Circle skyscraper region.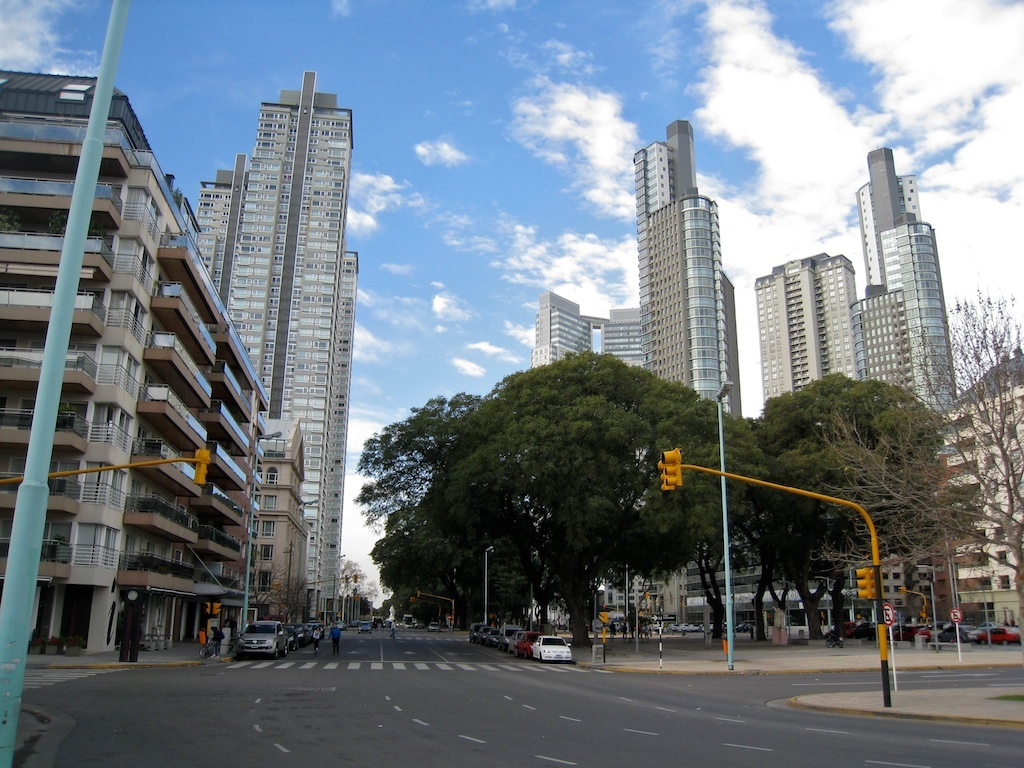
Region: bbox=(535, 292, 642, 369).
